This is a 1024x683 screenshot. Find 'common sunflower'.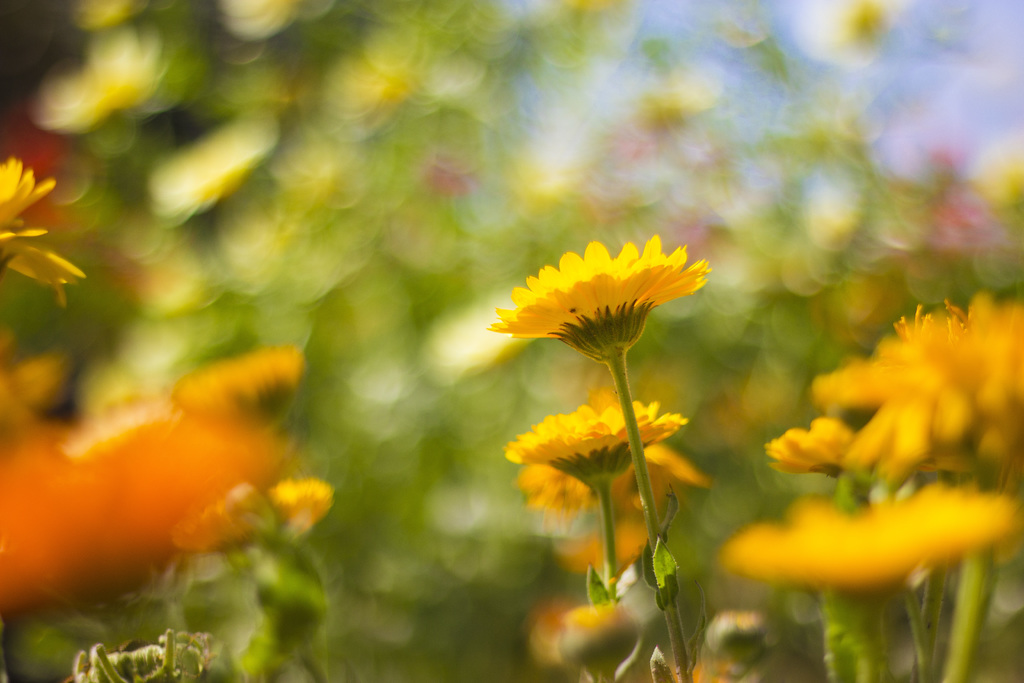
Bounding box: <box>771,420,899,477</box>.
